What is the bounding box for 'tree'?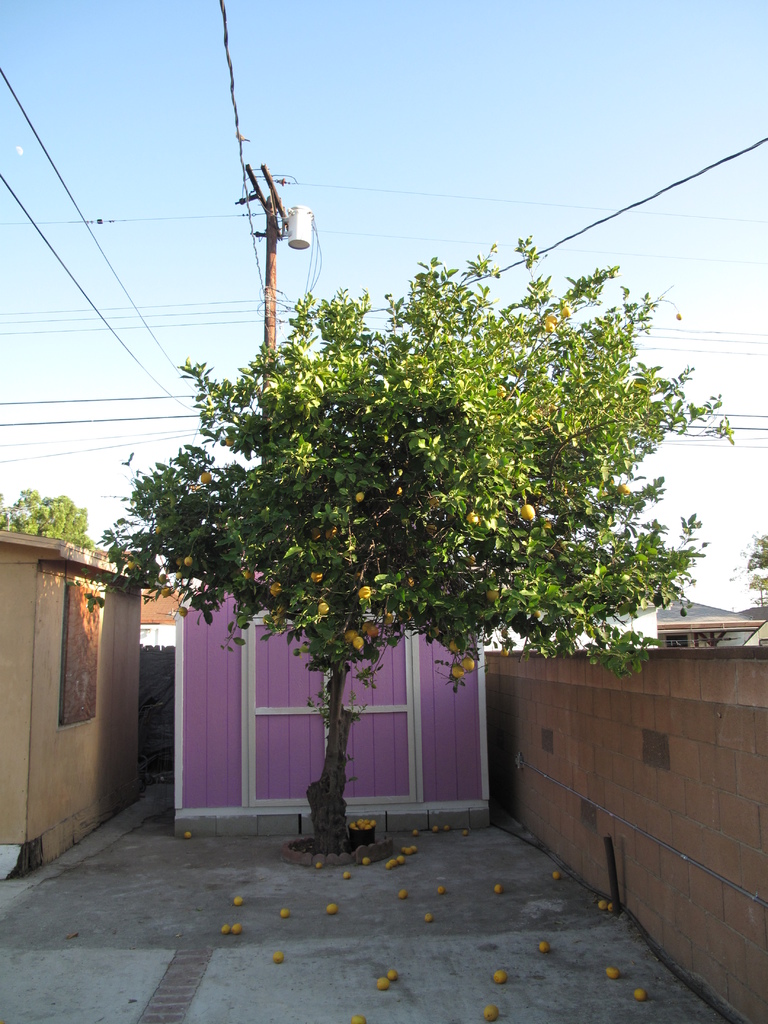
pyautogui.locateOnScreen(0, 480, 100, 554).
